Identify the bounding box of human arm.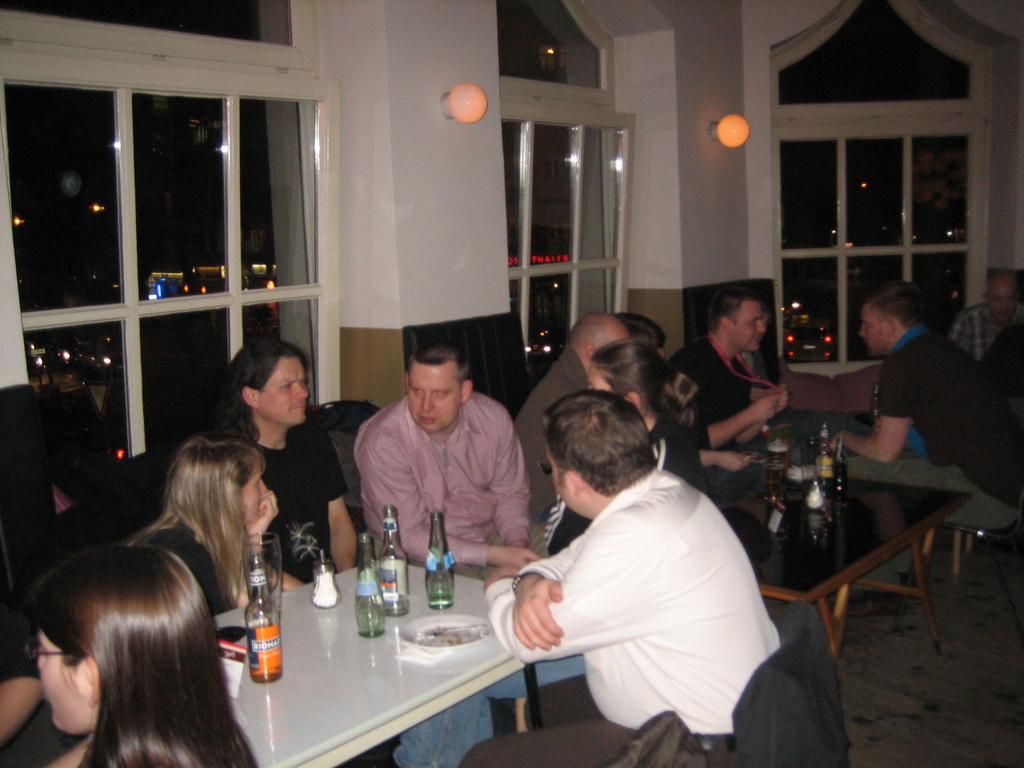
[left=265, top=555, right=306, bottom=596].
